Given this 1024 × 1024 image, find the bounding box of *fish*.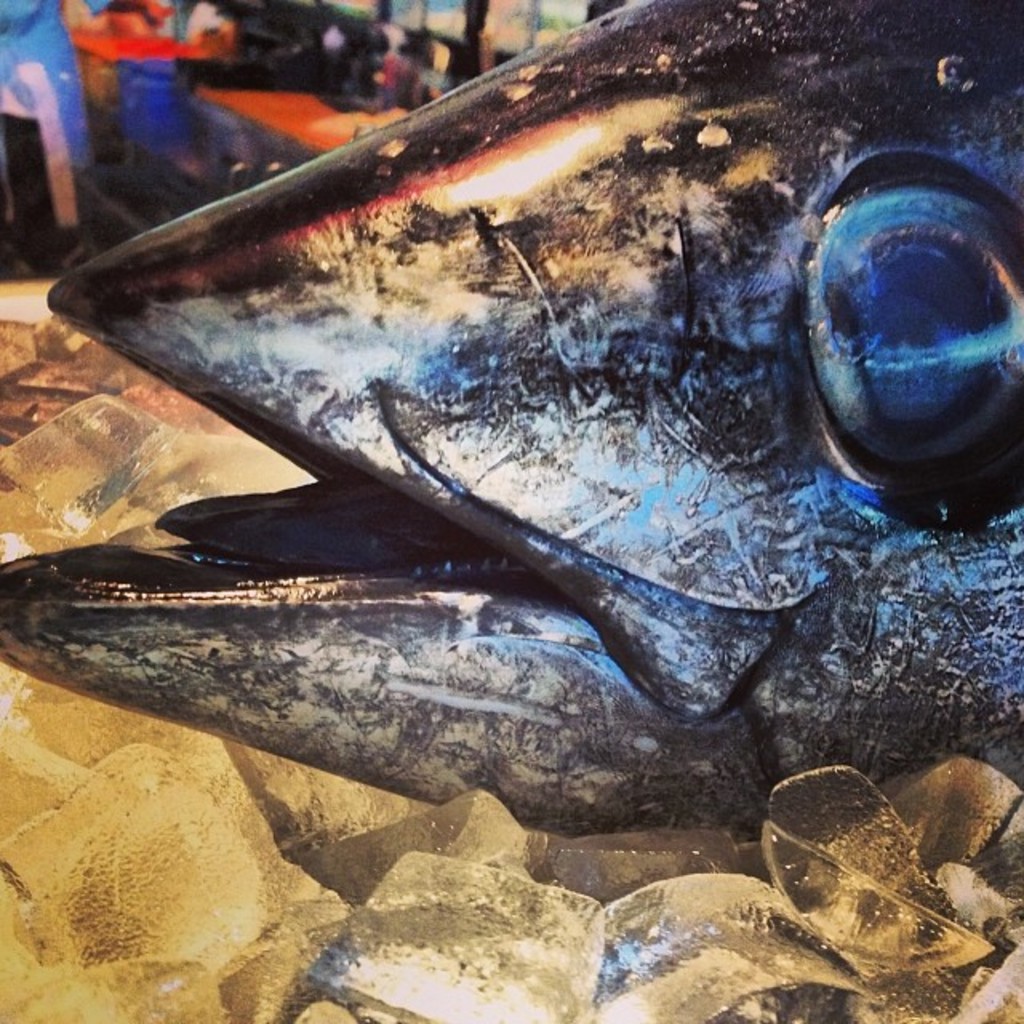
box(0, 0, 1022, 837).
